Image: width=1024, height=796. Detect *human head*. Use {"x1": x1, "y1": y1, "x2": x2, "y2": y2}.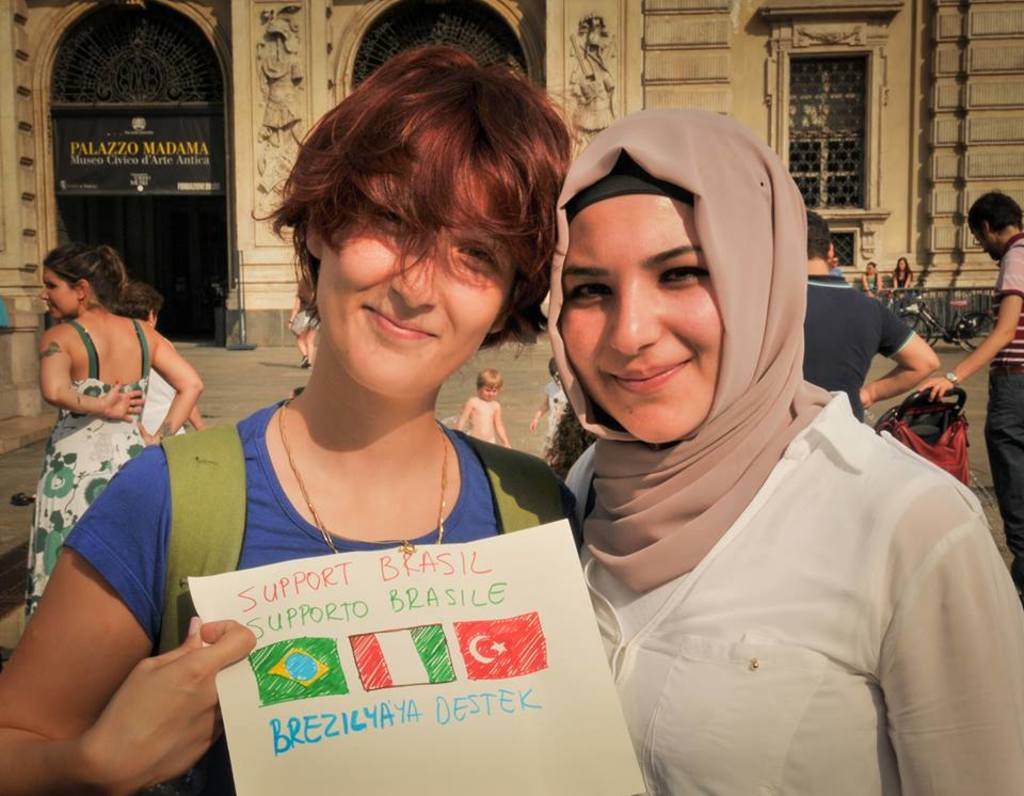
{"x1": 116, "y1": 286, "x2": 160, "y2": 336}.
